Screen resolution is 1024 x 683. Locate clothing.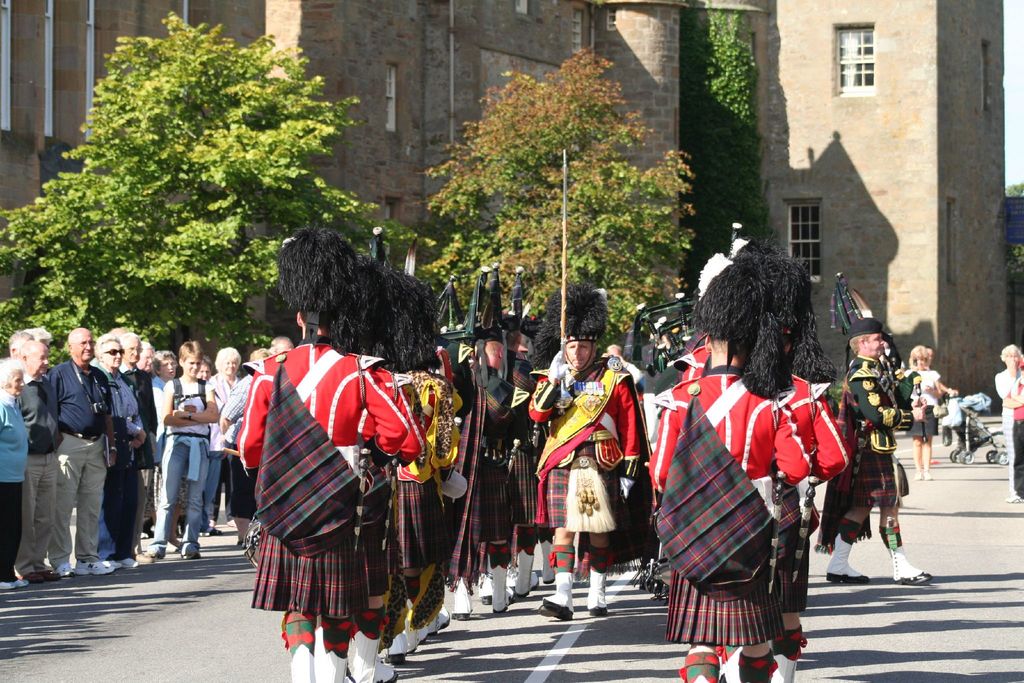
detection(221, 370, 256, 517).
